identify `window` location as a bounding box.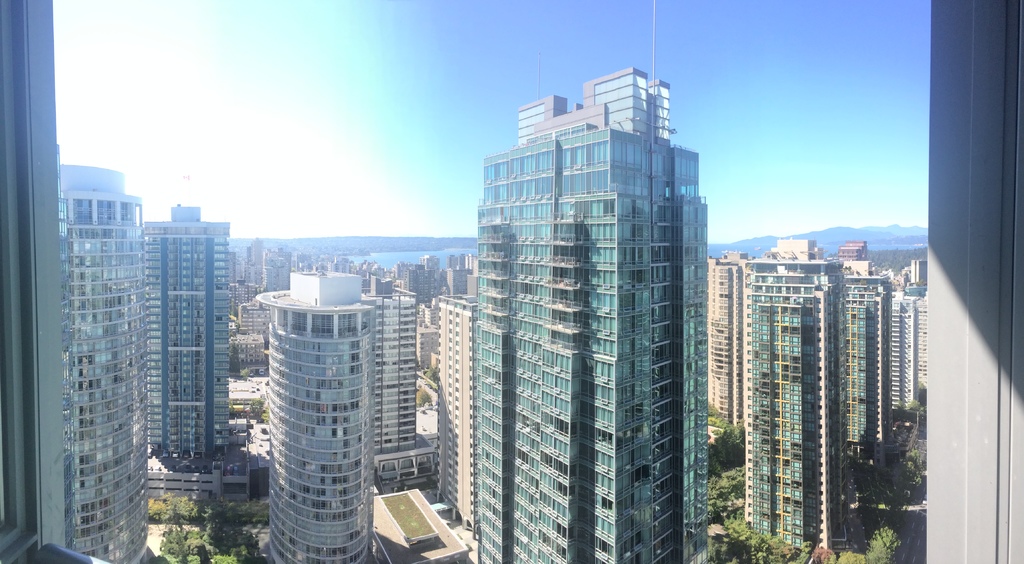
(746, 491, 752, 499).
